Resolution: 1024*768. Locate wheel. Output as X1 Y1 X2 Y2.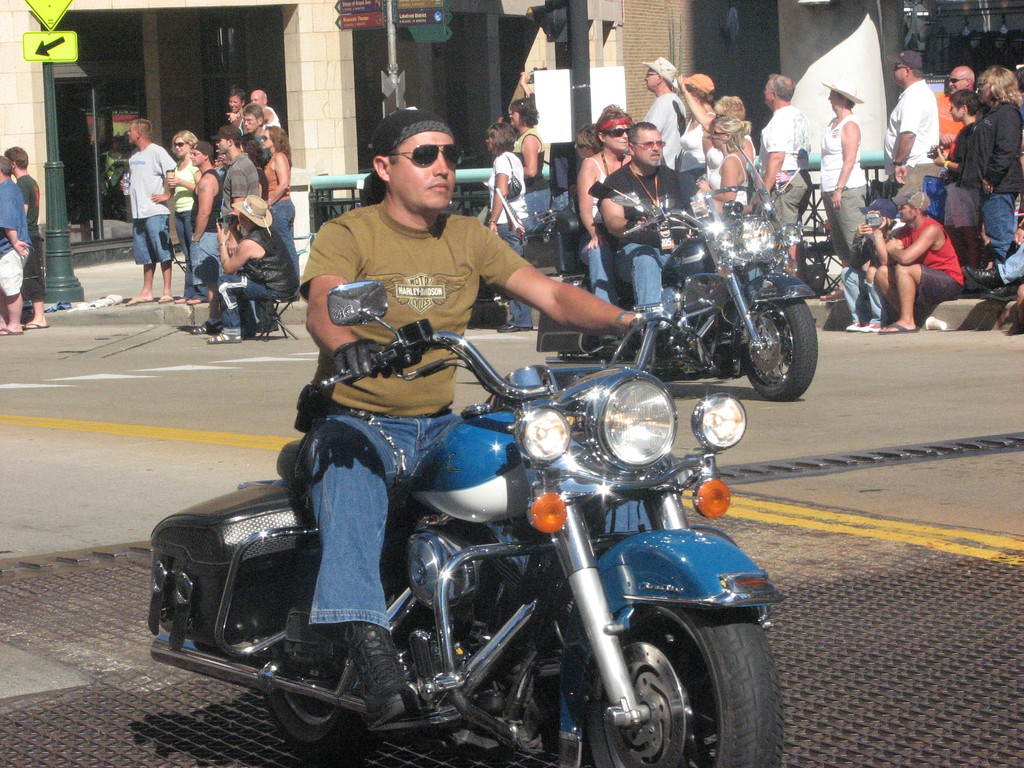
566 617 760 753.
